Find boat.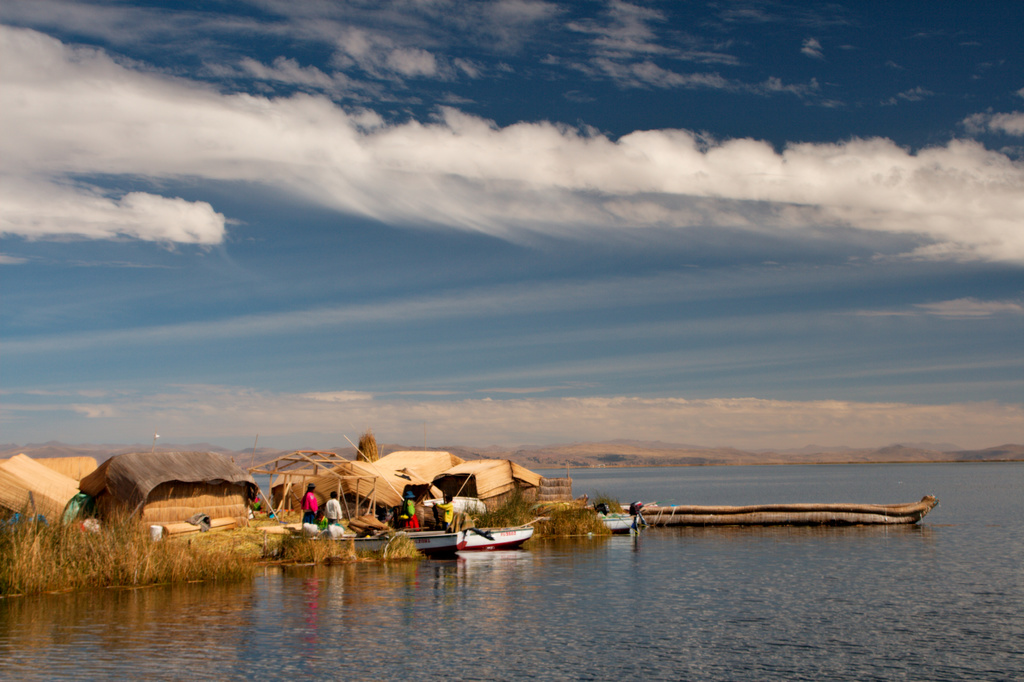
<box>649,493,945,515</box>.
